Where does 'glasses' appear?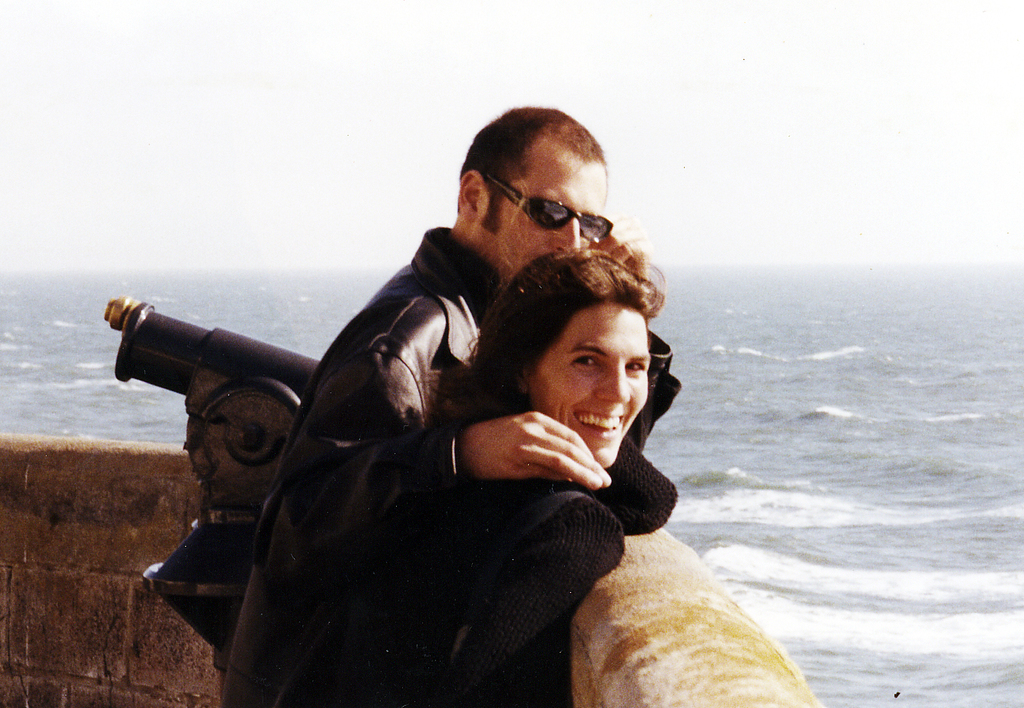
Appears at <bbox>479, 185, 625, 237</bbox>.
